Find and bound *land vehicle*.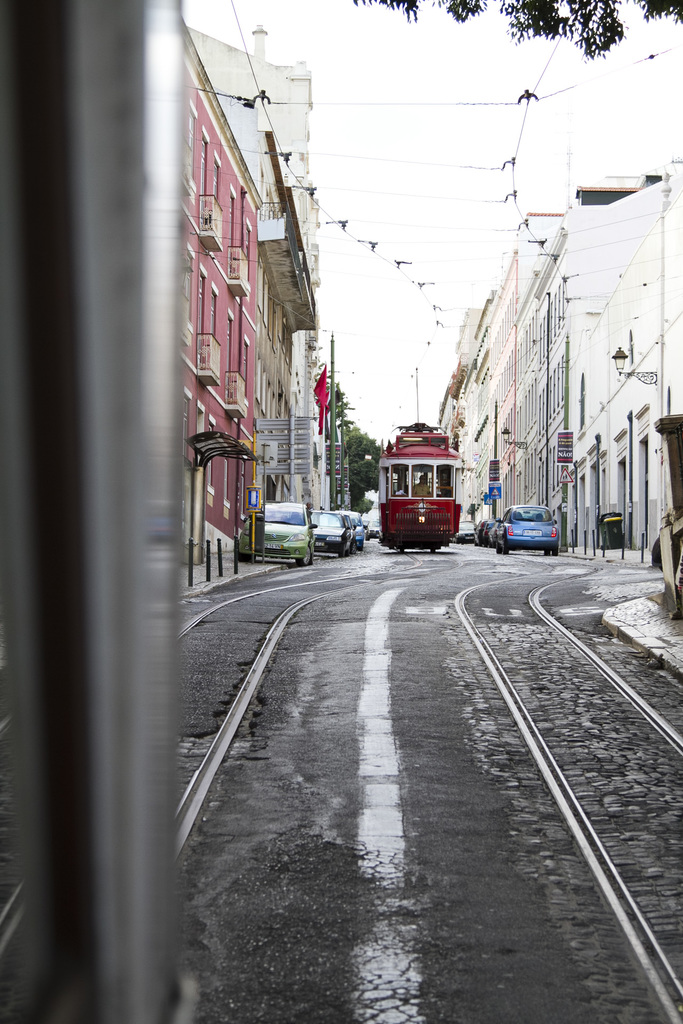
Bound: rect(493, 500, 561, 561).
